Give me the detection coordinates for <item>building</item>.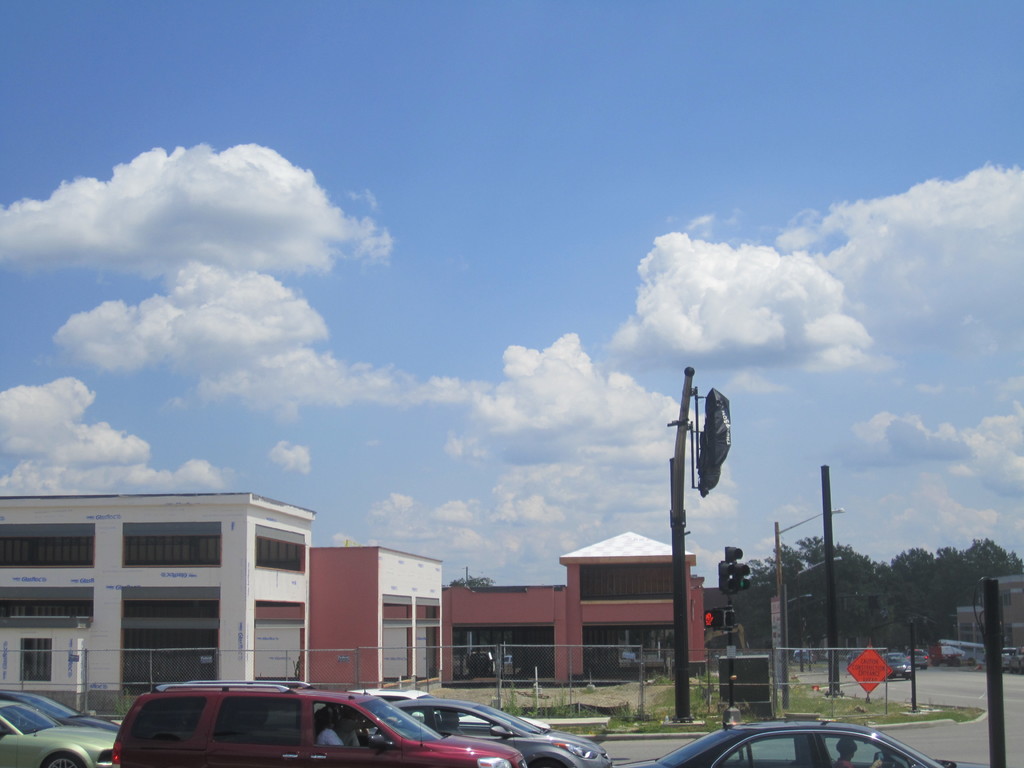
<box>956,577,1023,652</box>.
